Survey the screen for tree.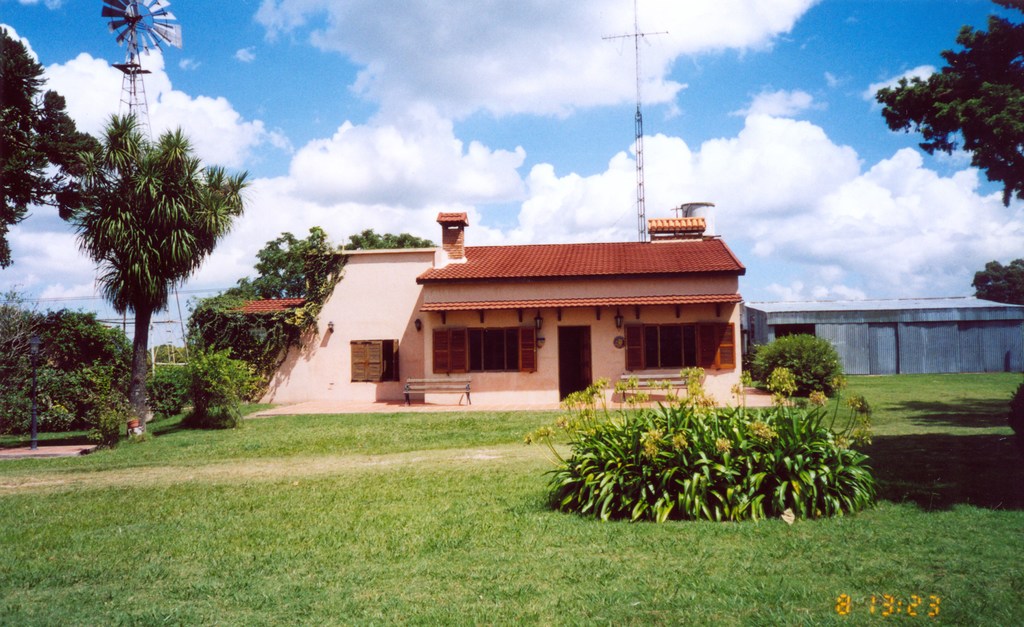
Survey found: bbox=[870, 0, 1023, 209].
